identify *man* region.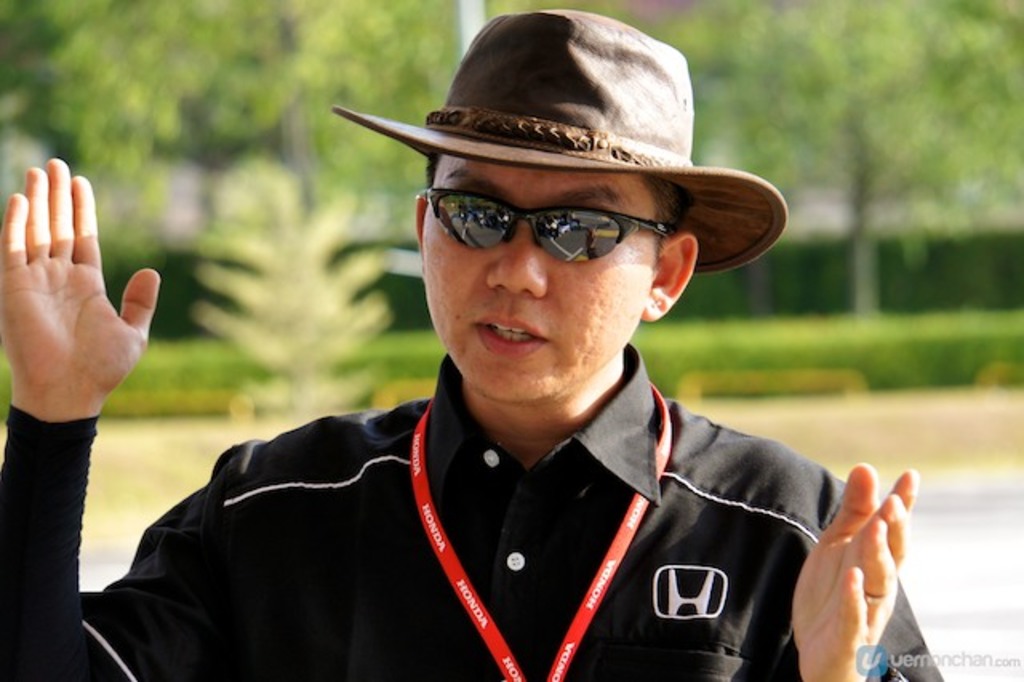
Region: x1=0, y1=3, x2=957, y2=680.
